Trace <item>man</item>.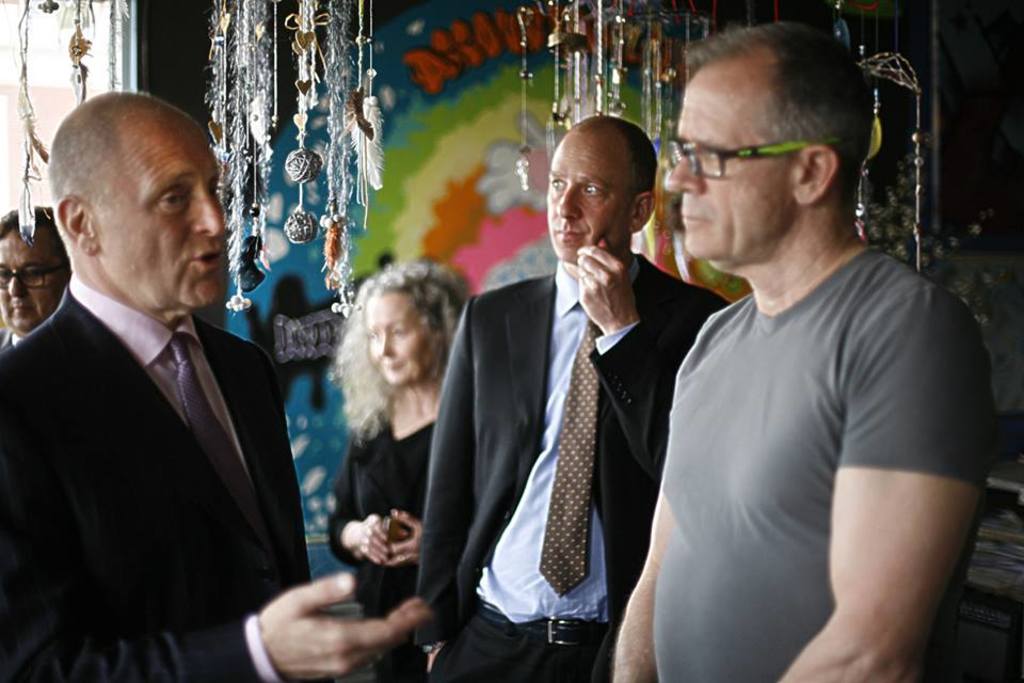
Traced to l=0, t=86, r=434, b=682.
